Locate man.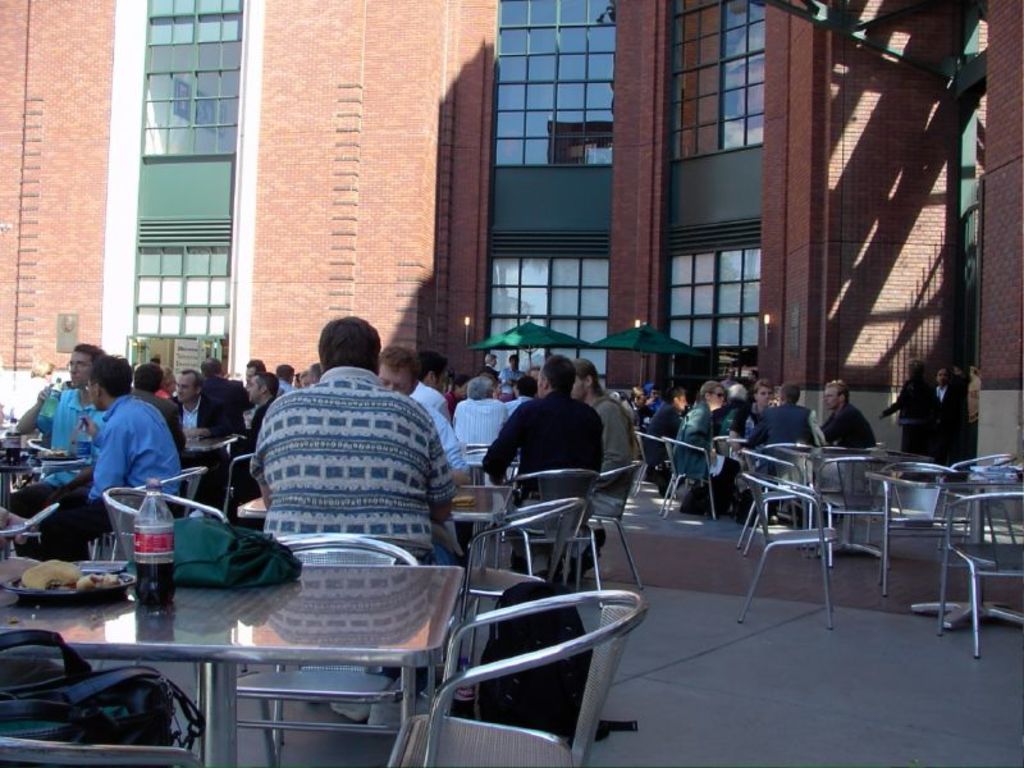
Bounding box: {"left": 925, "top": 365, "right": 970, "bottom": 468}.
